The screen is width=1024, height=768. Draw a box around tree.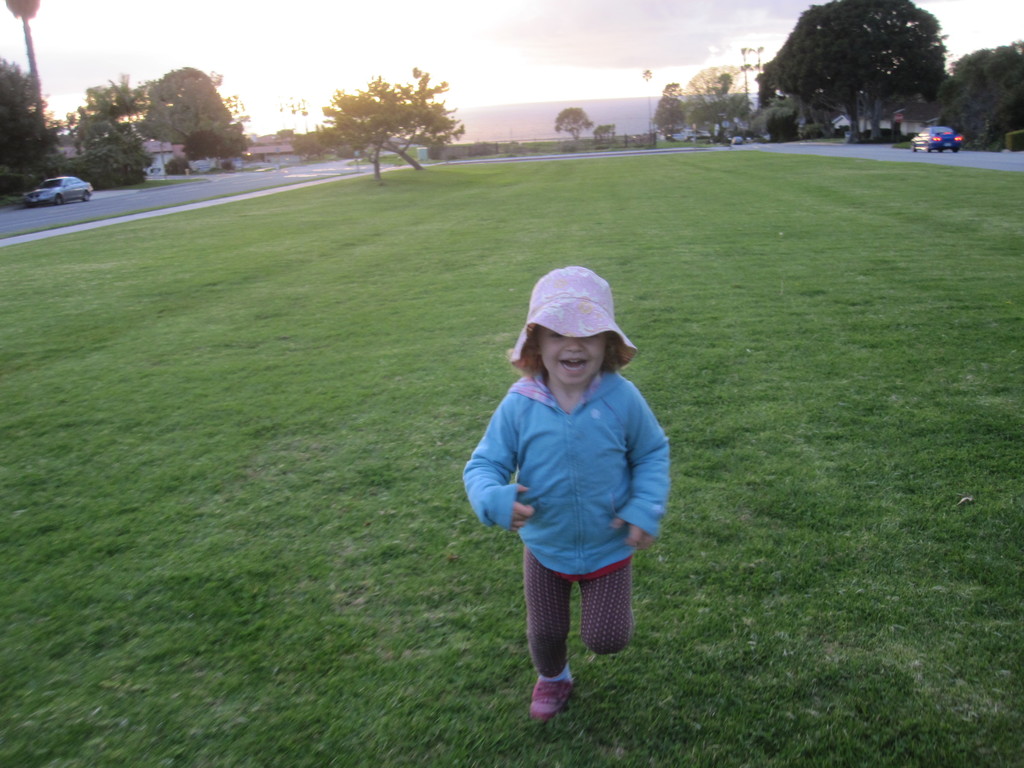
BBox(0, 57, 56, 207).
